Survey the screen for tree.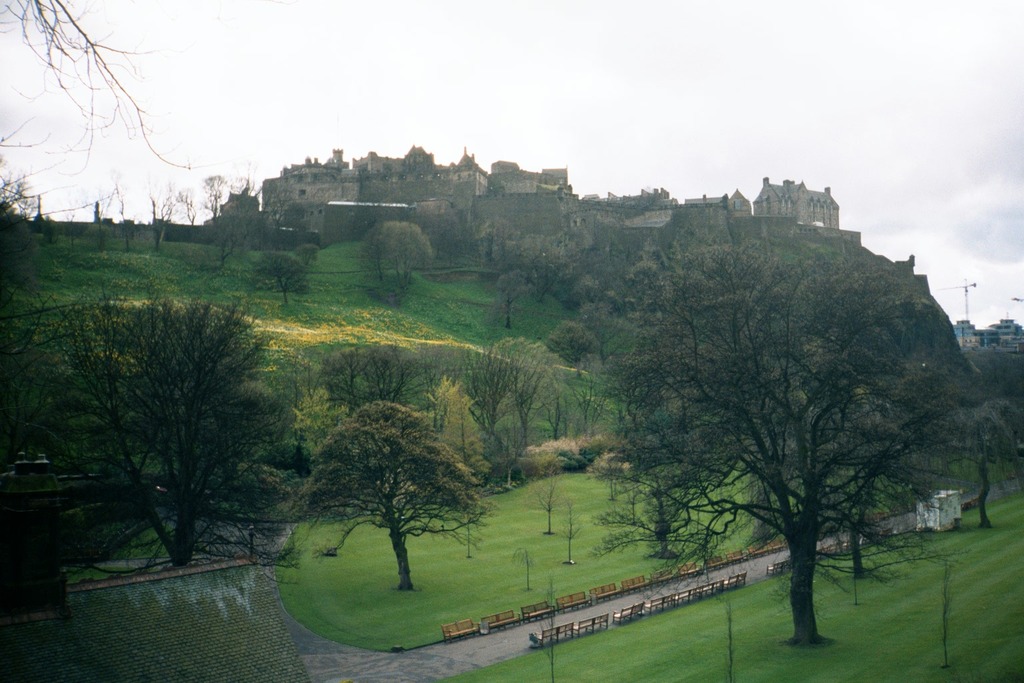
Survey found: (447, 339, 587, 519).
